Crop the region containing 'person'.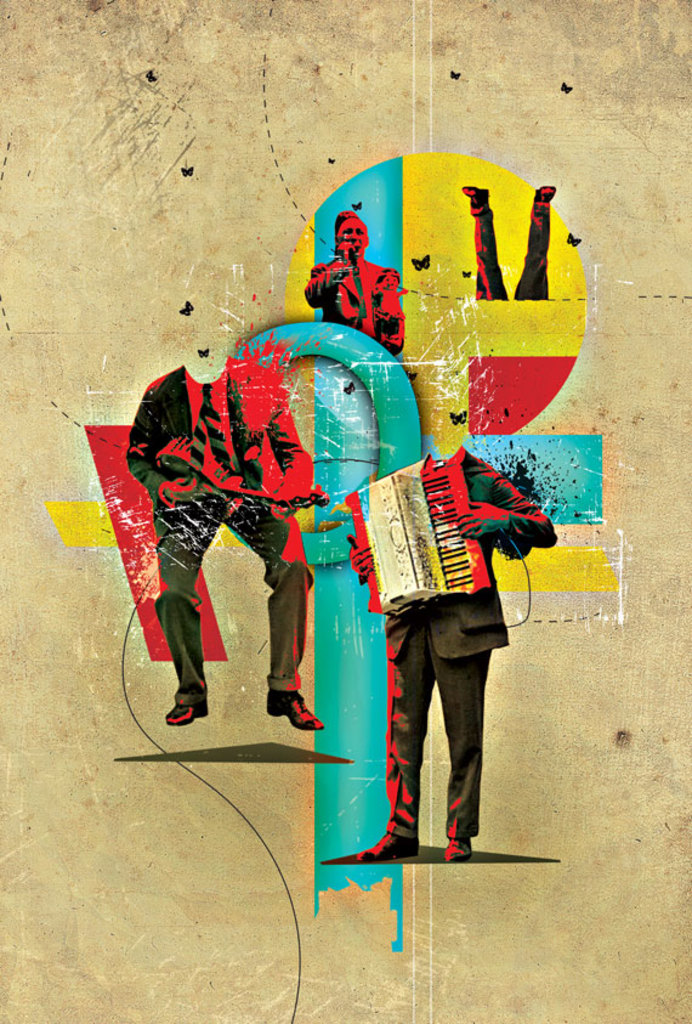
Crop region: locate(313, 211, 395, 324).
